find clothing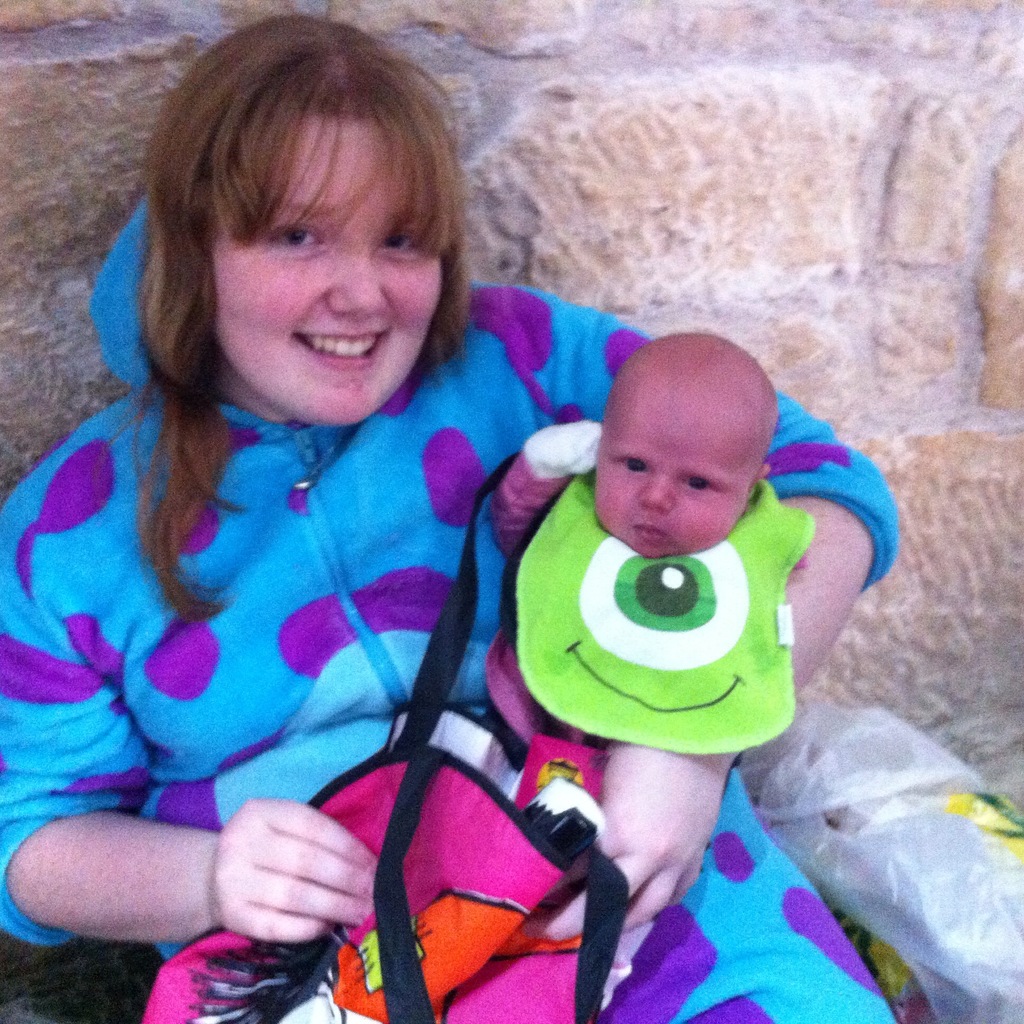
x1=0 y1=180 x2=908 y2=1023
